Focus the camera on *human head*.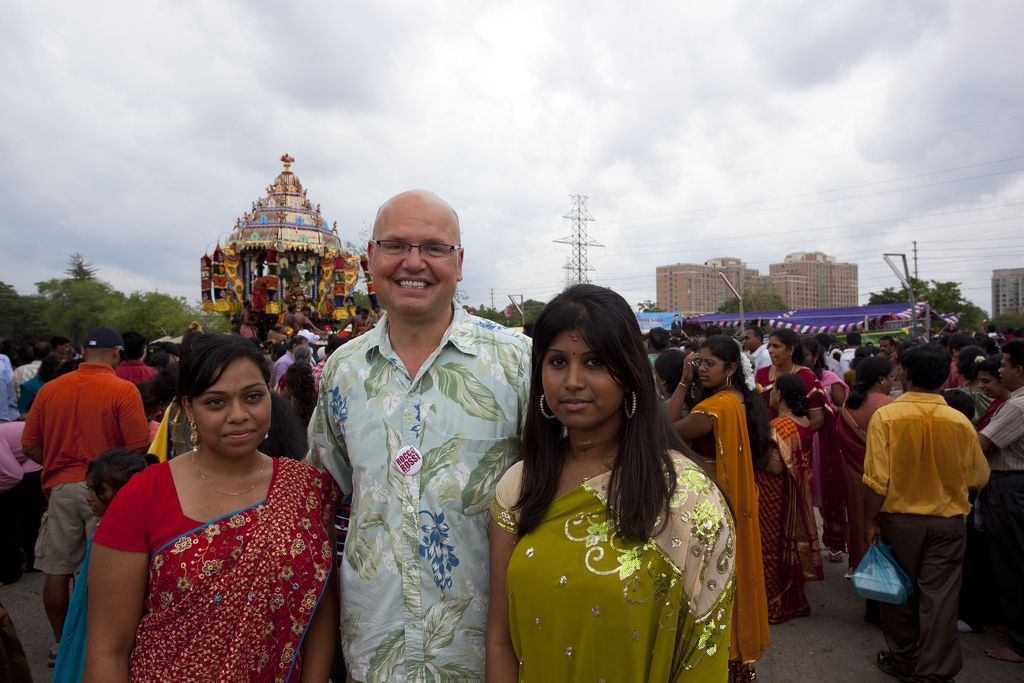
Focus region: <region>357, 184, 470, 321</region>.
